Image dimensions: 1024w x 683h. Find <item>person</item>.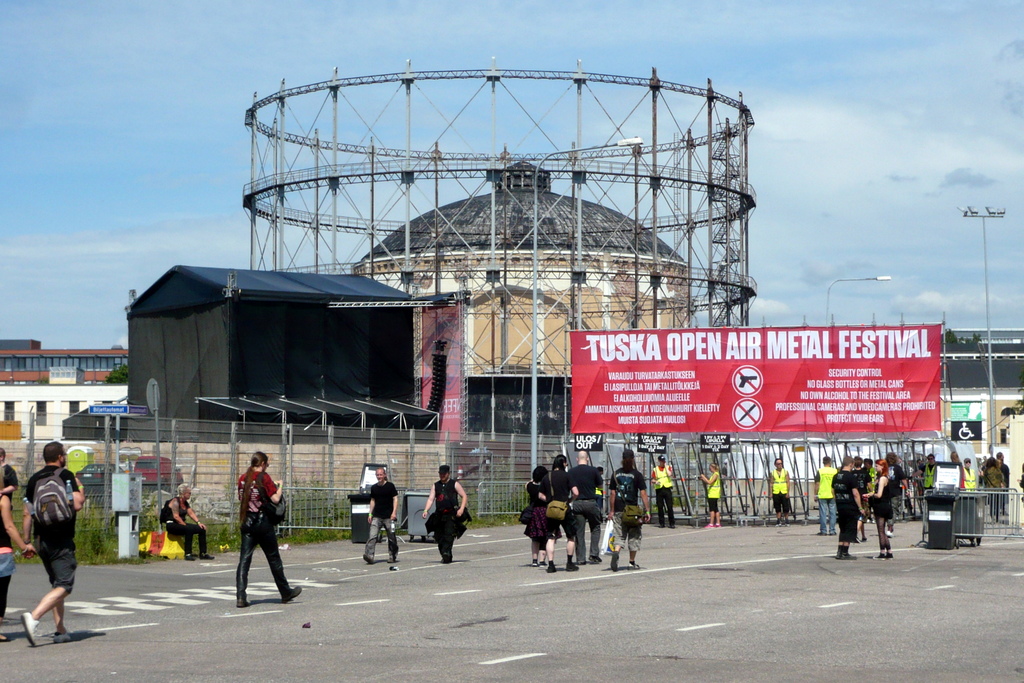
region(545, 456, 582, 572).
